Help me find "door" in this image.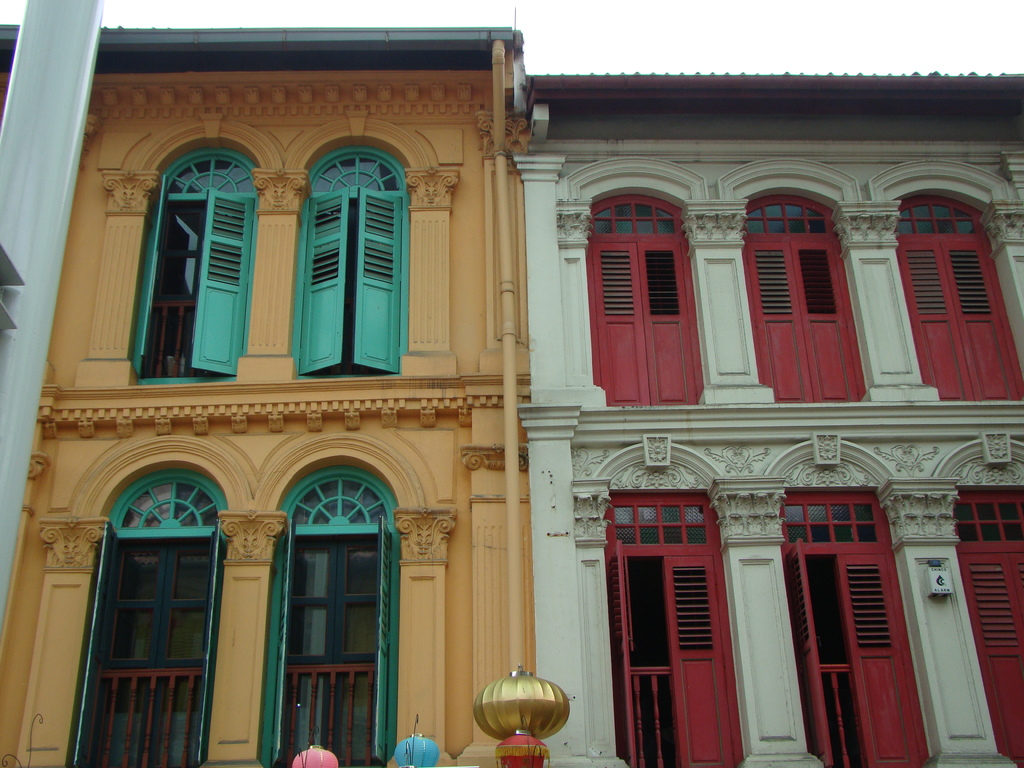
Found it: [x1=740, y1=241, x2=865, y2=405].
